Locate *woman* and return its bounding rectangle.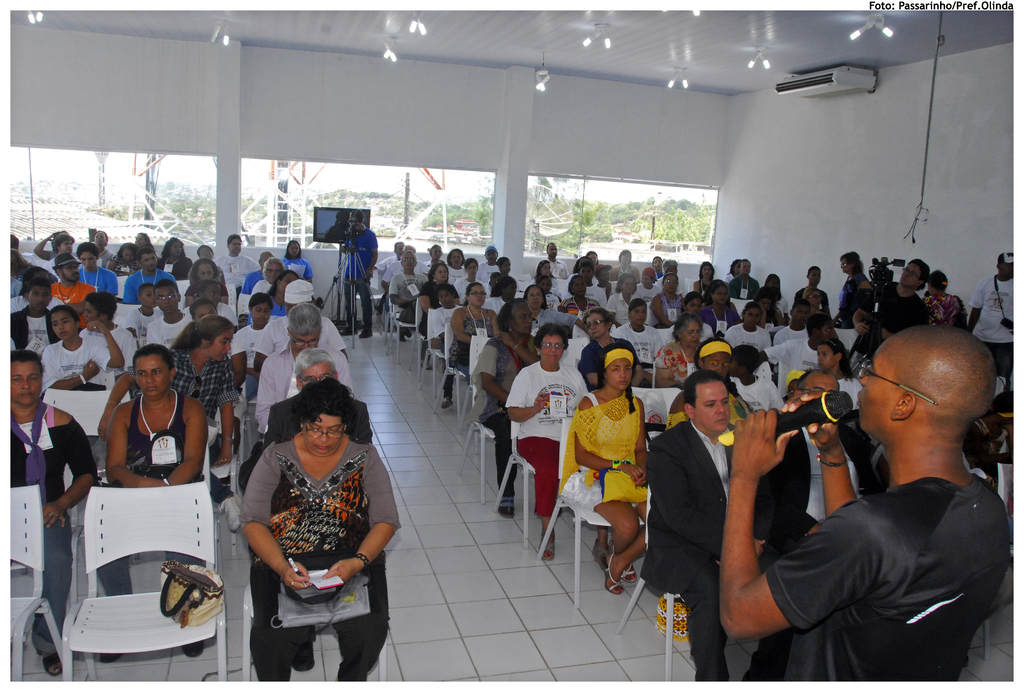
{"x1": 184, "y1": 258, "x2": 228, "y2": 305}.
